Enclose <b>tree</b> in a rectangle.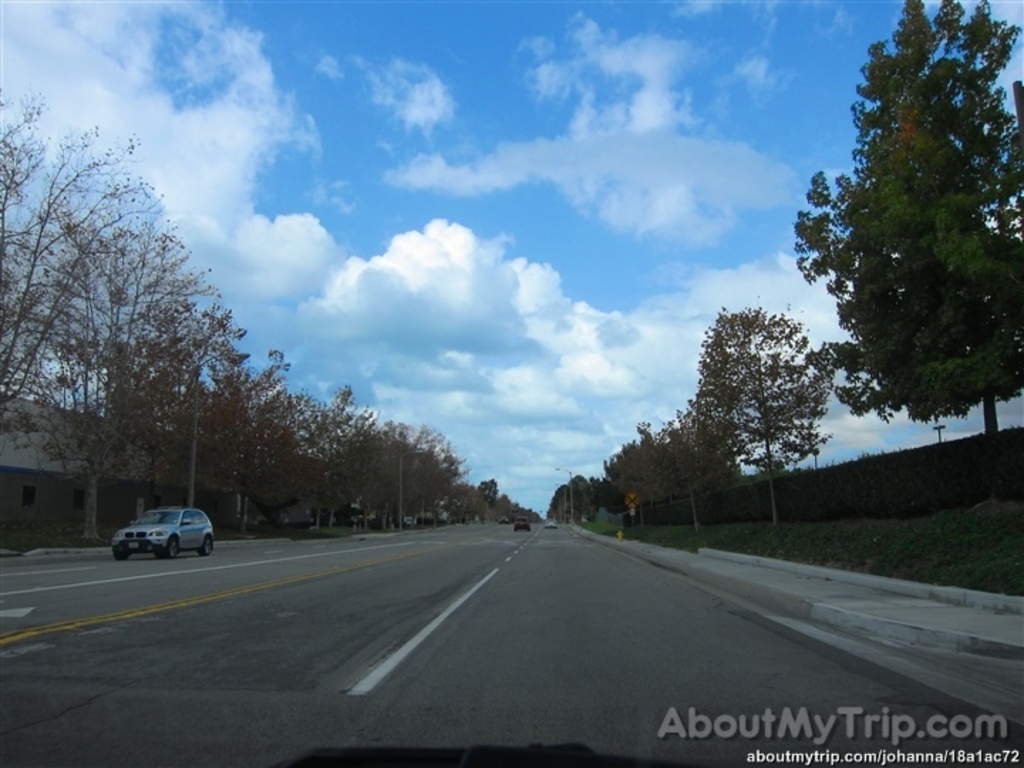
crop(785, 17, 1011, 485).
